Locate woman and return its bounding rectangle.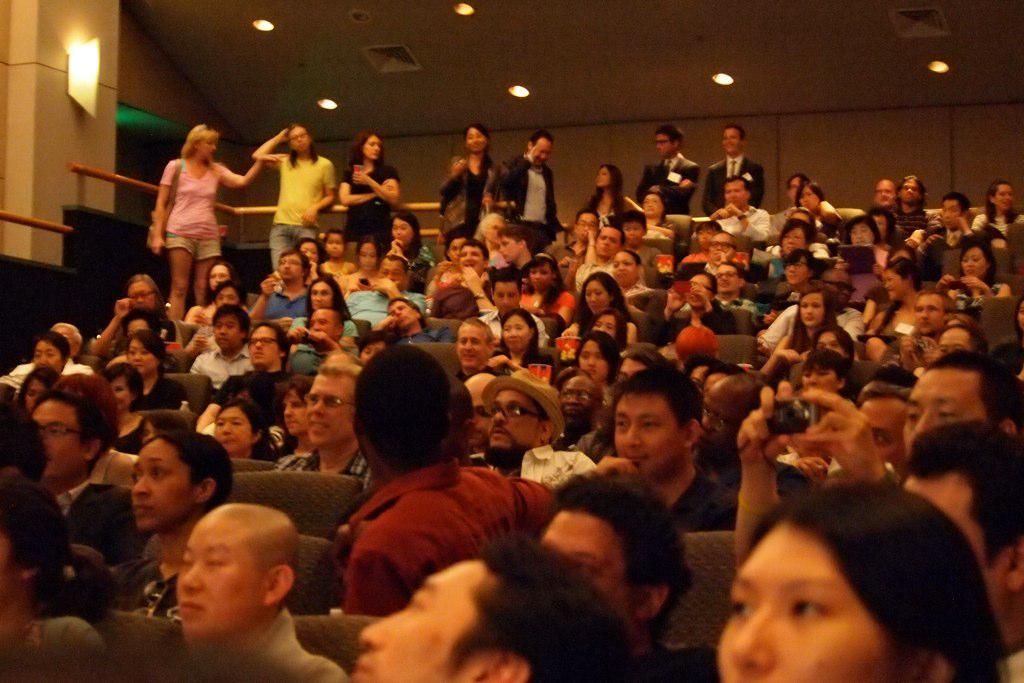
pyautogui.locateOnScreen(123, 330, 188, 409).
